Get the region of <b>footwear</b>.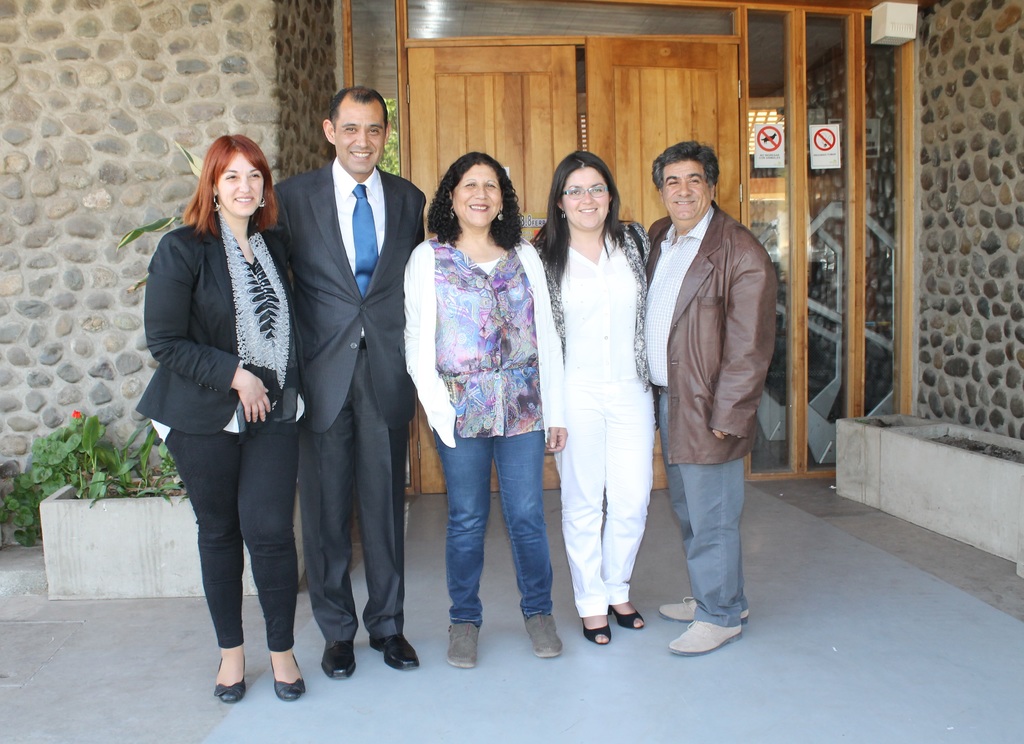
bbox=[322, 640, 357, 682].
